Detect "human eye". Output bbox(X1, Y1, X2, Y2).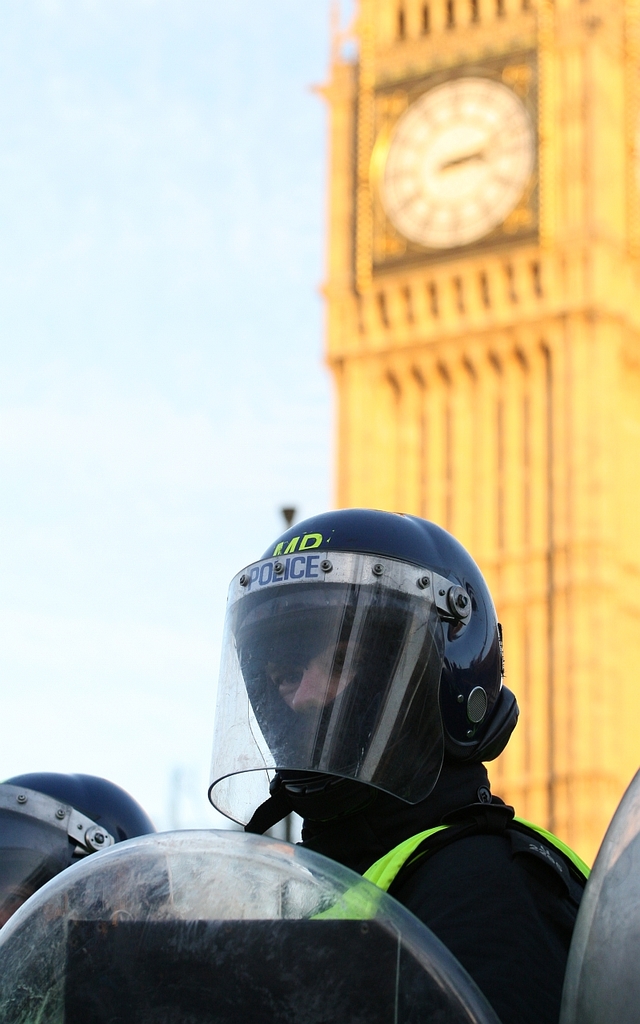
bbox(275, 670, 298, 694).
